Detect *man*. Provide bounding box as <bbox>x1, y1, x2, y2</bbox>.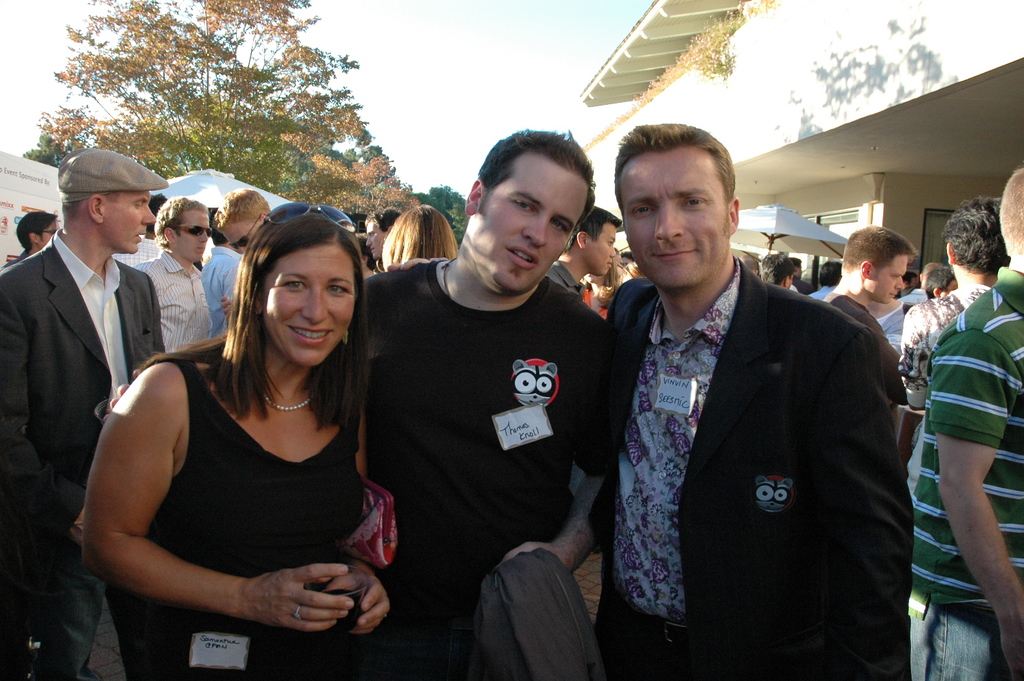
<bbox>922, 268, 957, 301</bbox>.
